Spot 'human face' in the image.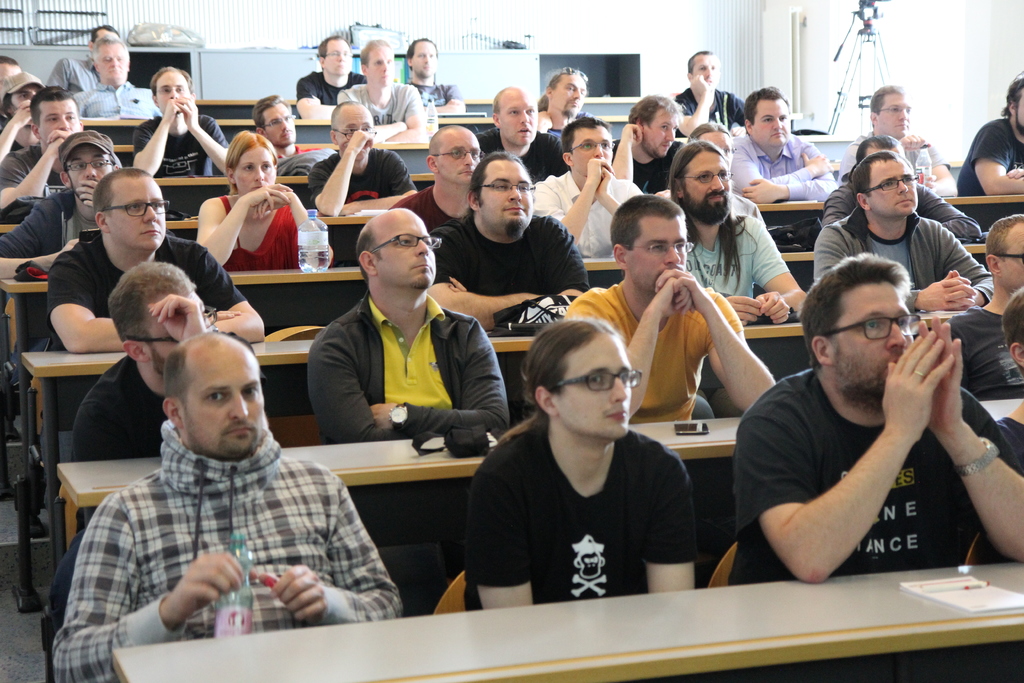
'human face' found at crop(261, 106, 295, 143).
